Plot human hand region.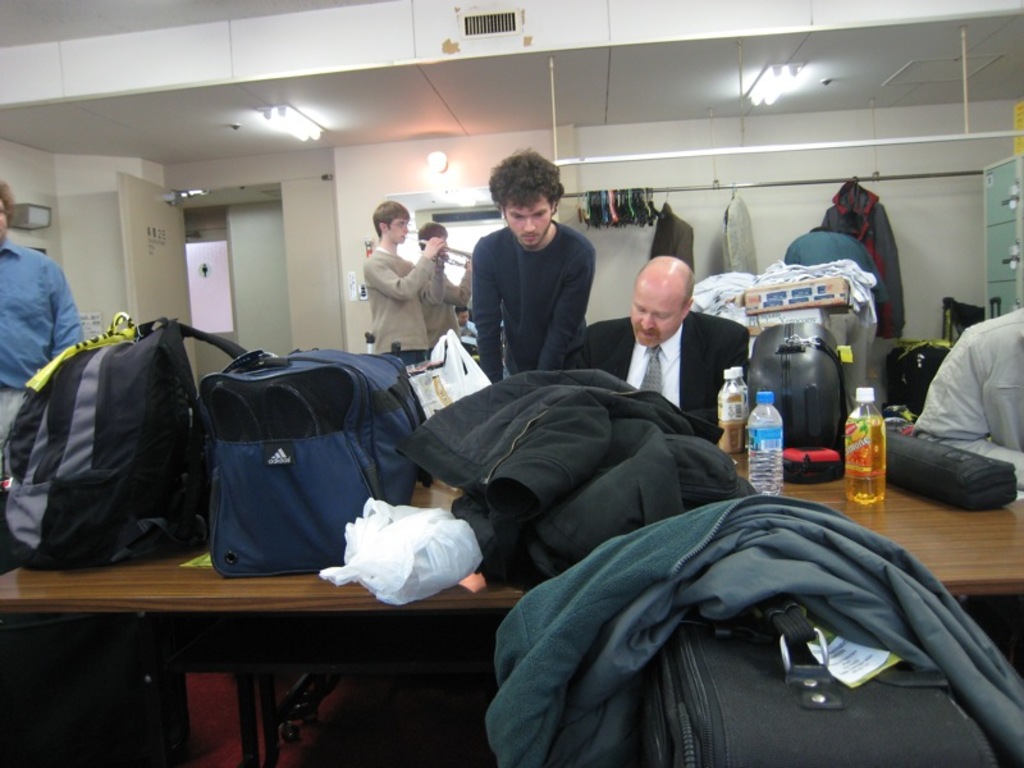
Plotted at (424, 232, 451, 253).
